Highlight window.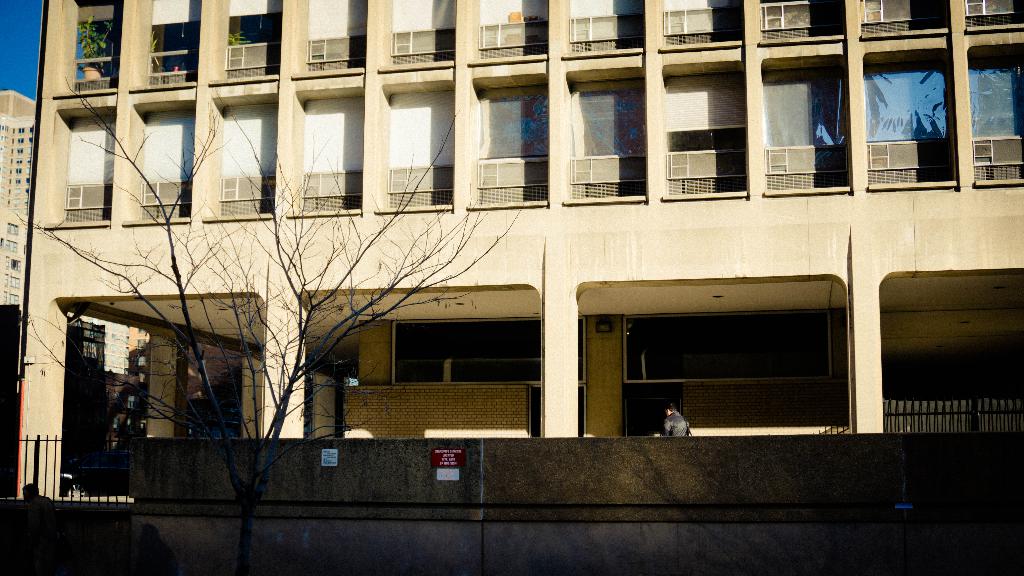
Highlighted region: (970,42,1023,188).
